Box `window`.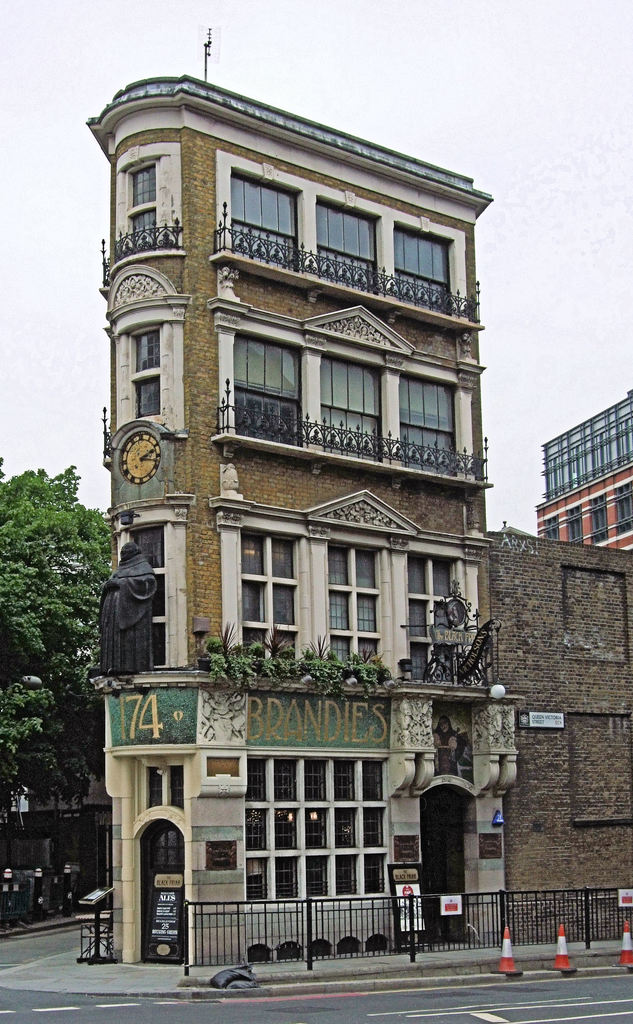
242/756/379/895.
